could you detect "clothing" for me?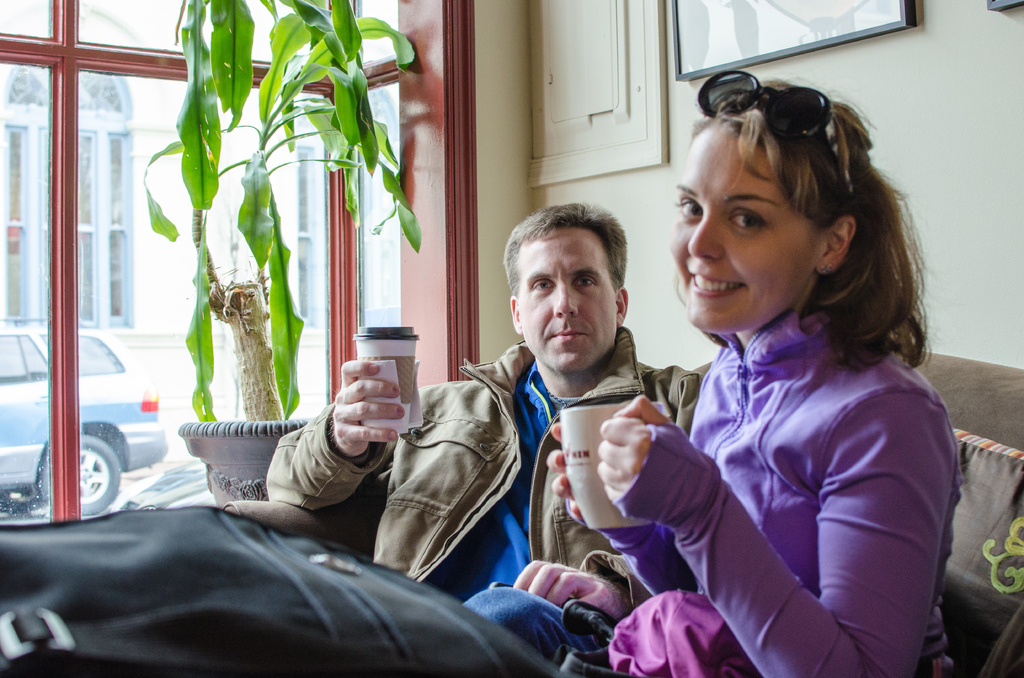
Detection result: 262,324,705,588.
